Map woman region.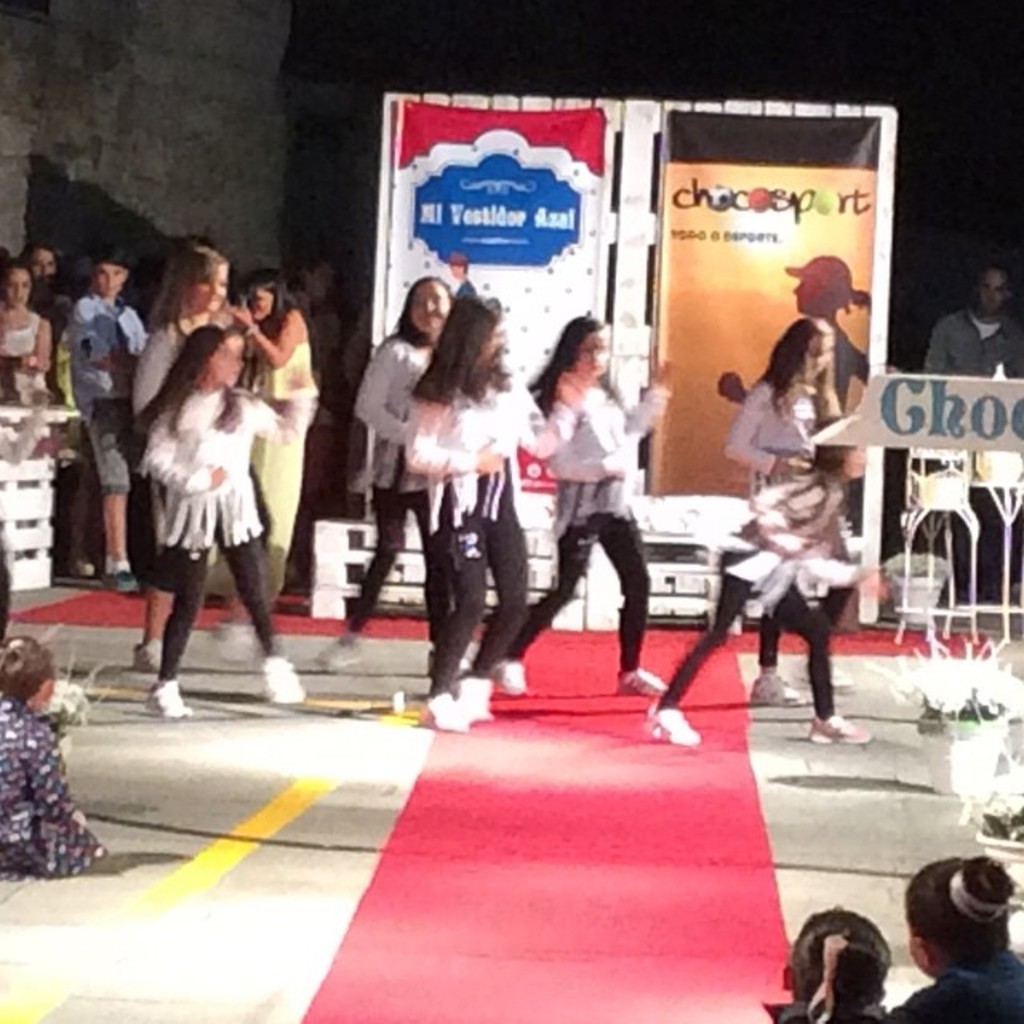
Mapped to bbox=[526, 314, 675, 707].
